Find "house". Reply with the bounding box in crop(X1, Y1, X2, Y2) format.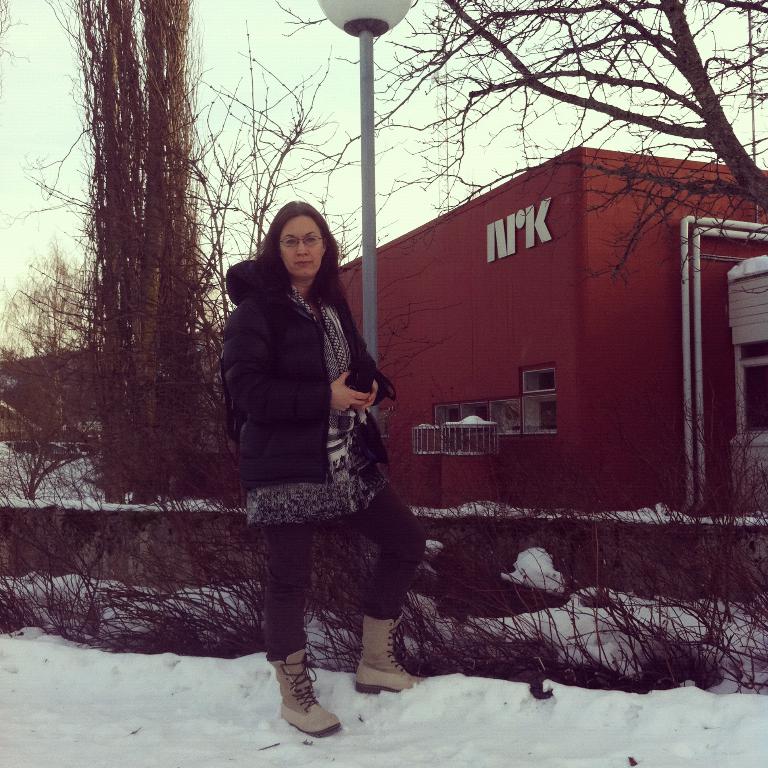
crop(336, 141, 767, 522).
